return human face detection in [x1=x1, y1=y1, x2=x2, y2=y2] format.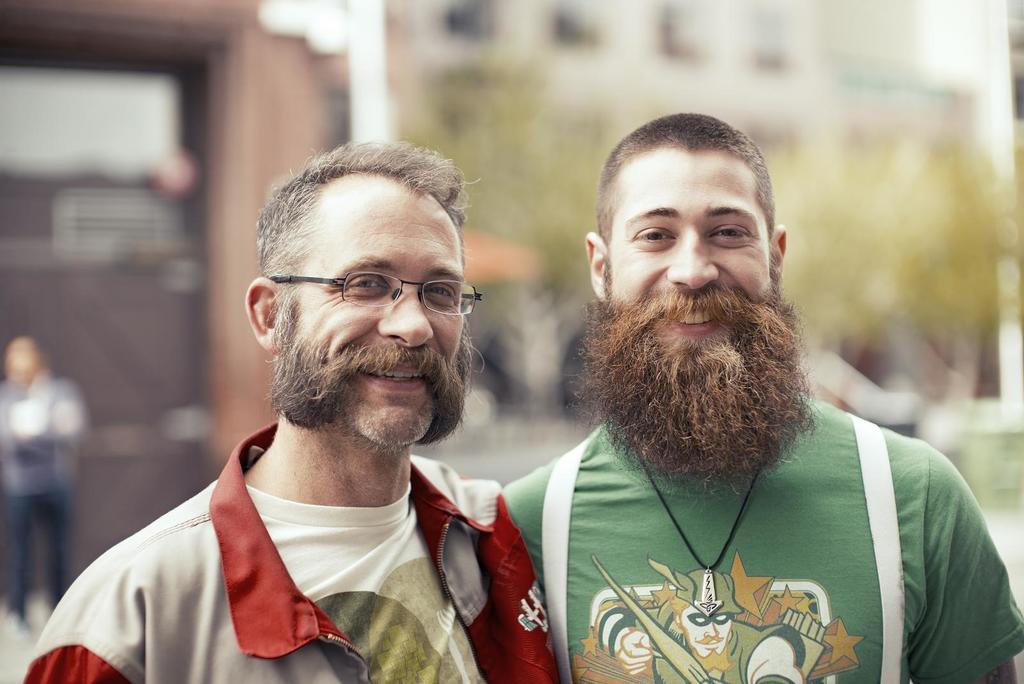
[x1=605, y1=139, x2=774, y2=345].
